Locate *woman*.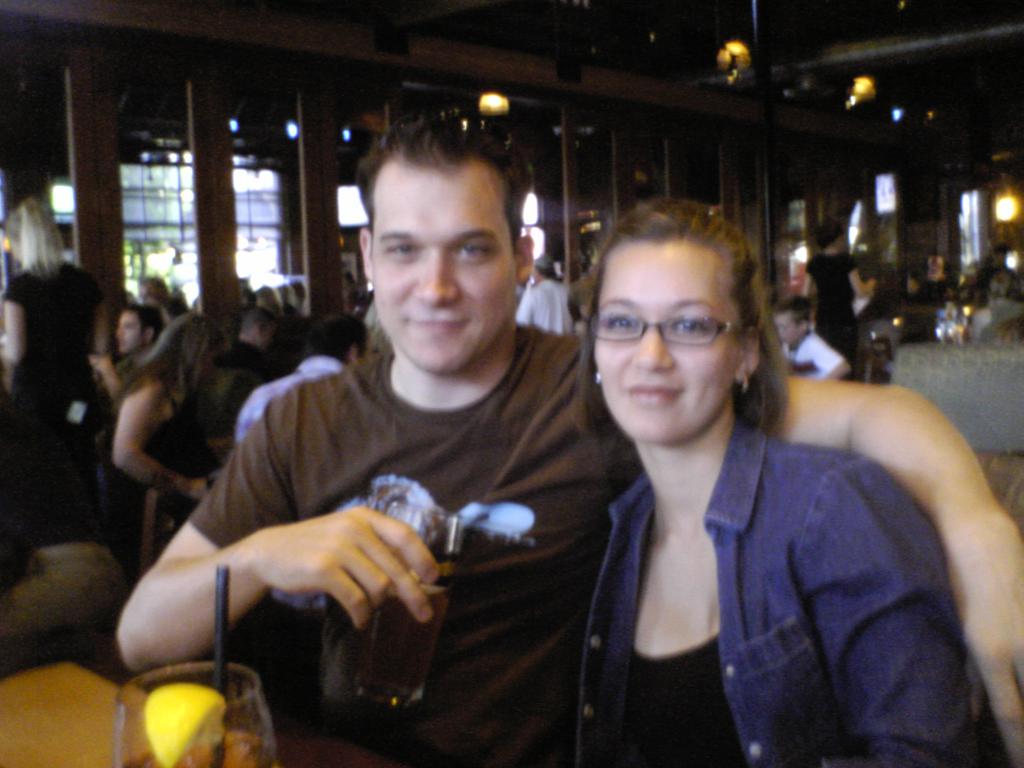
Bounding box: left=803, top=221, right=884, bottom=380.
